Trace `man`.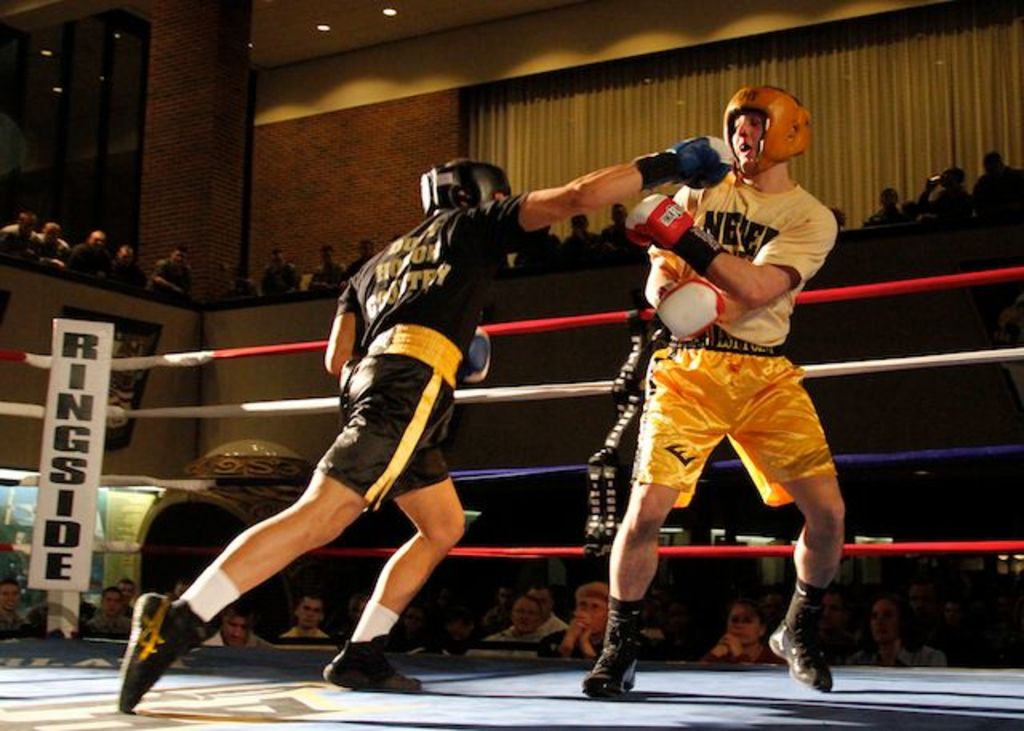
Traced to <region>509, 211, 570, 283</region>.
